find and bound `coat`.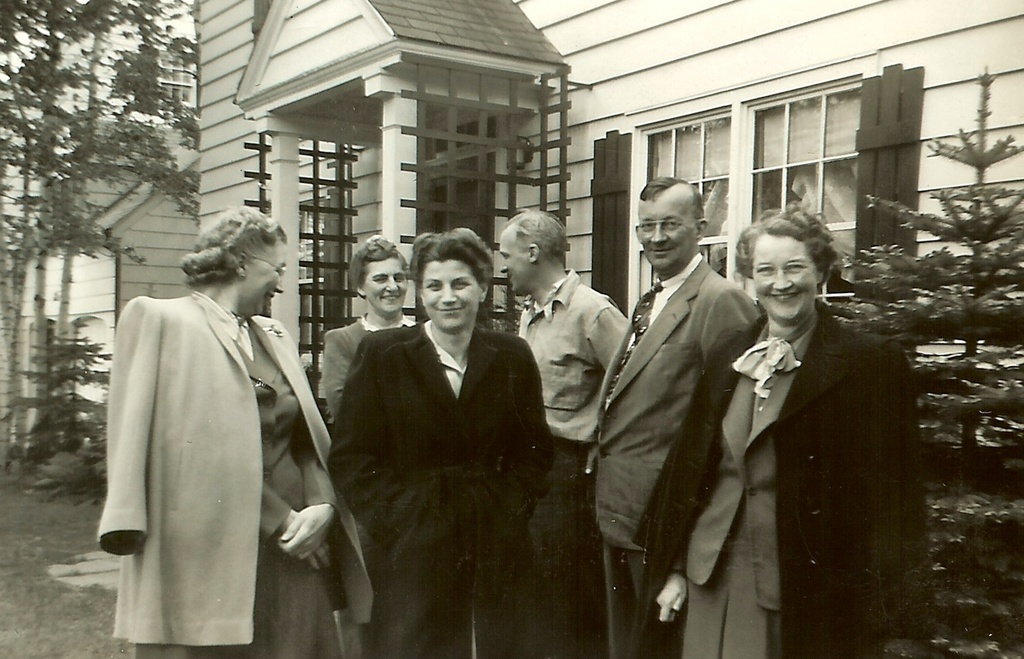
Bound: (x1=590, y1=241, x2=765, y2=560).
